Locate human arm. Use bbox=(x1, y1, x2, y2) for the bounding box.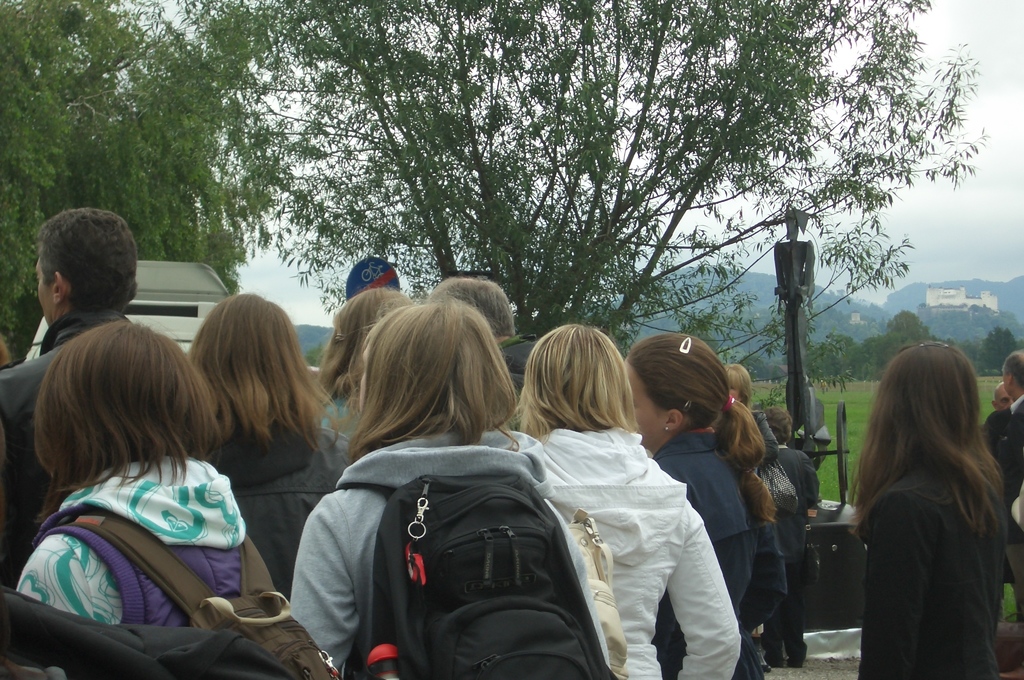
bbox=(291, 514, 360, 671).
